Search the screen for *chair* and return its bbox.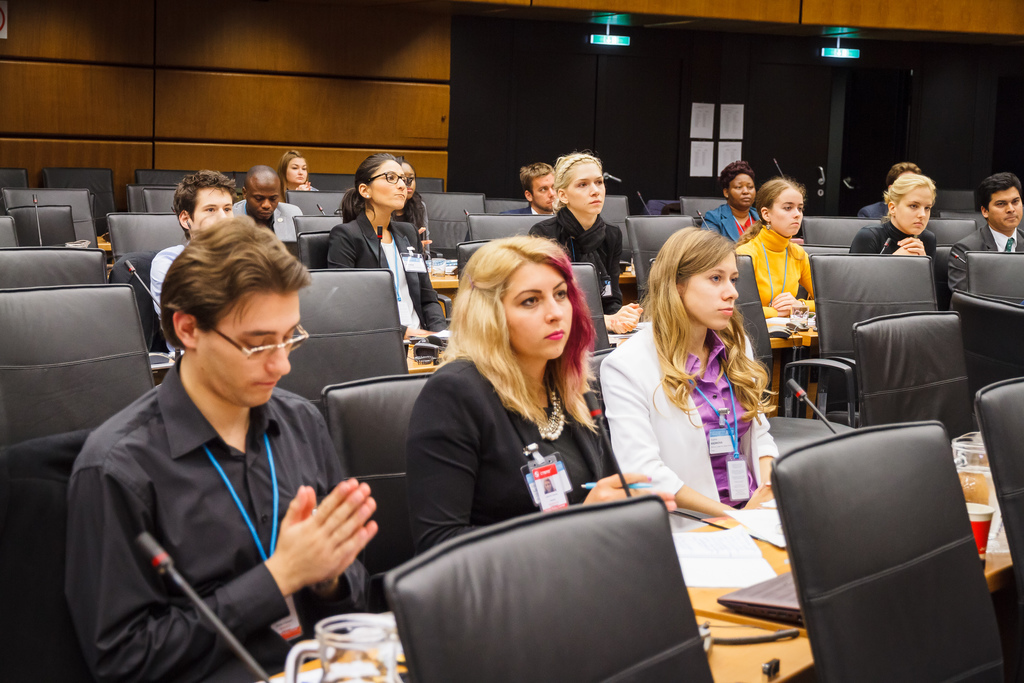
Found: (6, 204, 69, 252).
